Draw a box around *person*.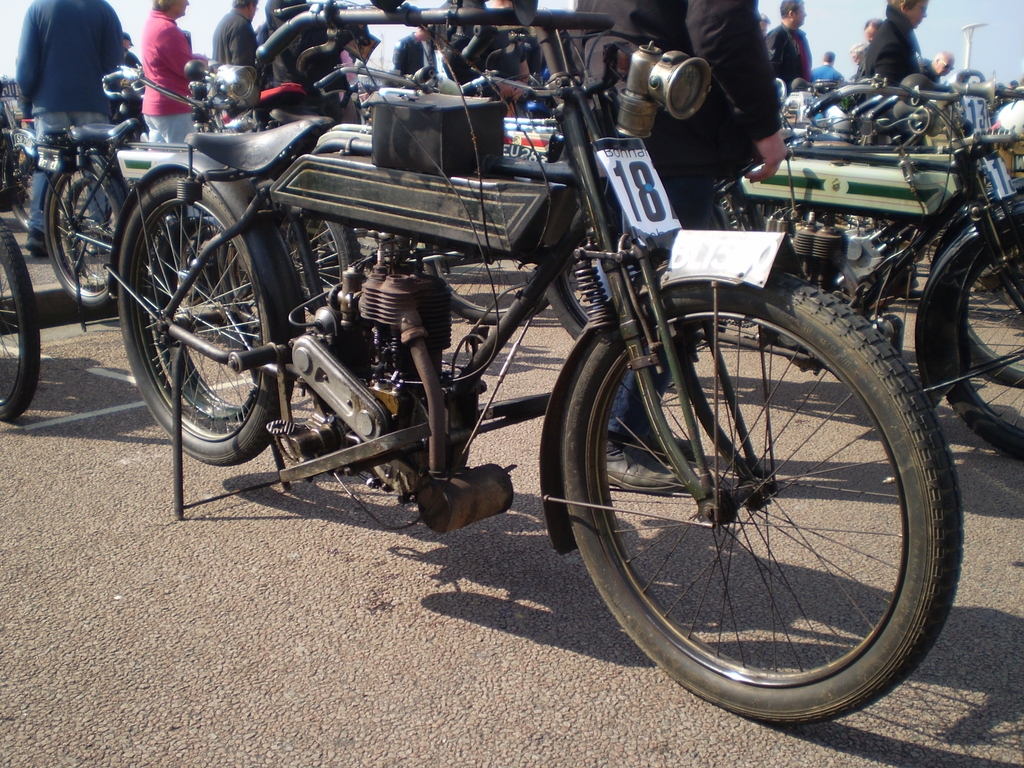
rect(7, 0, 118, 257).
